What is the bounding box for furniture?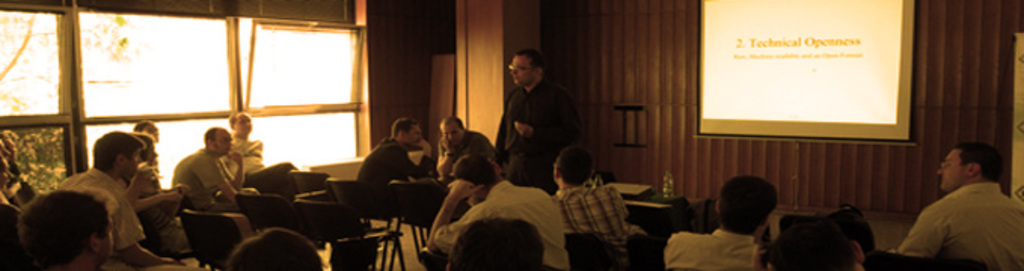
[left=778, top=211, right=817, bottom=233].
